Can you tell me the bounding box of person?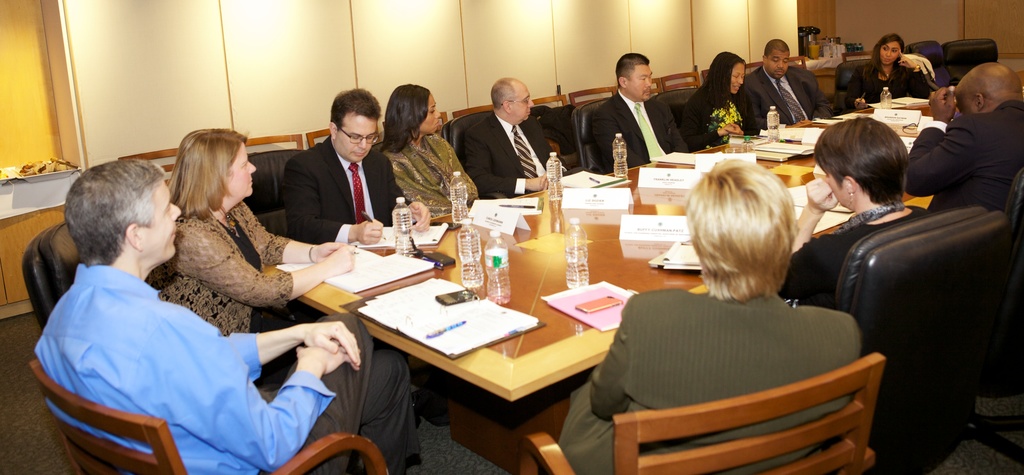
(left=33, top=159, right=426, bottom=474).
